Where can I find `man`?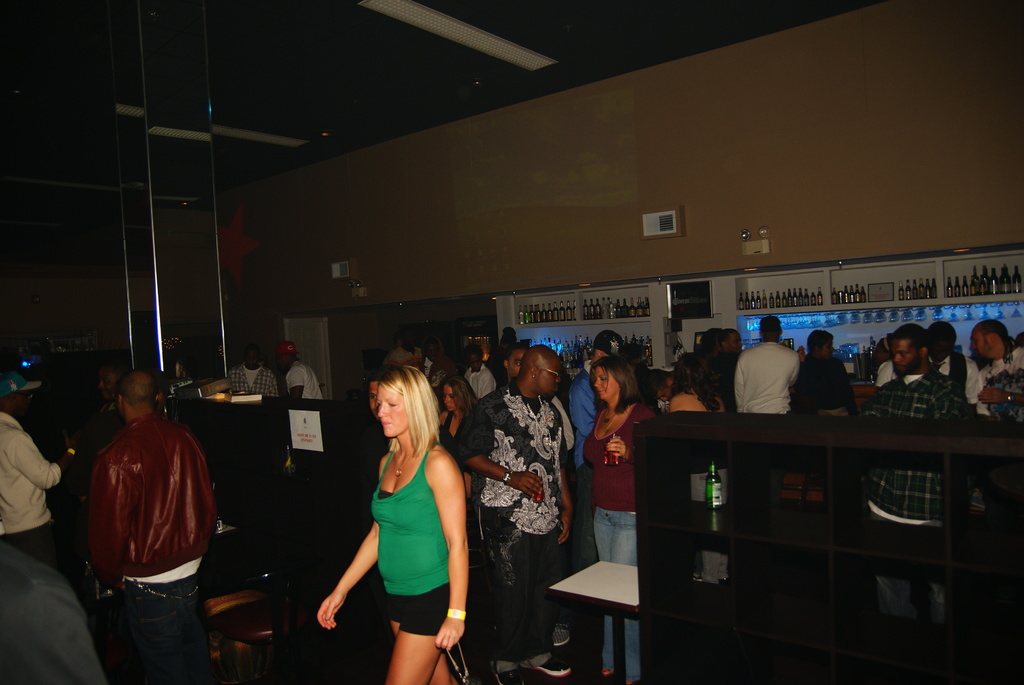
You can find it at (left=449, top=347, right=572, bottom=682).
